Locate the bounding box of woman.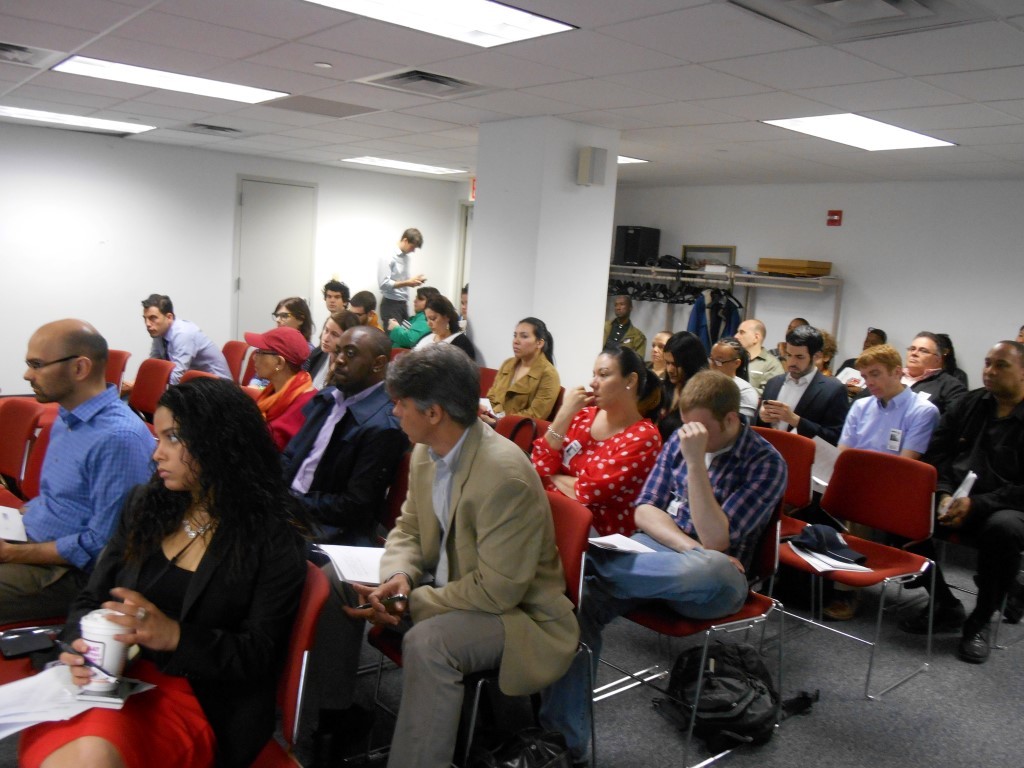
Bounding box: <region>491, 321, 558, 432</region>.
